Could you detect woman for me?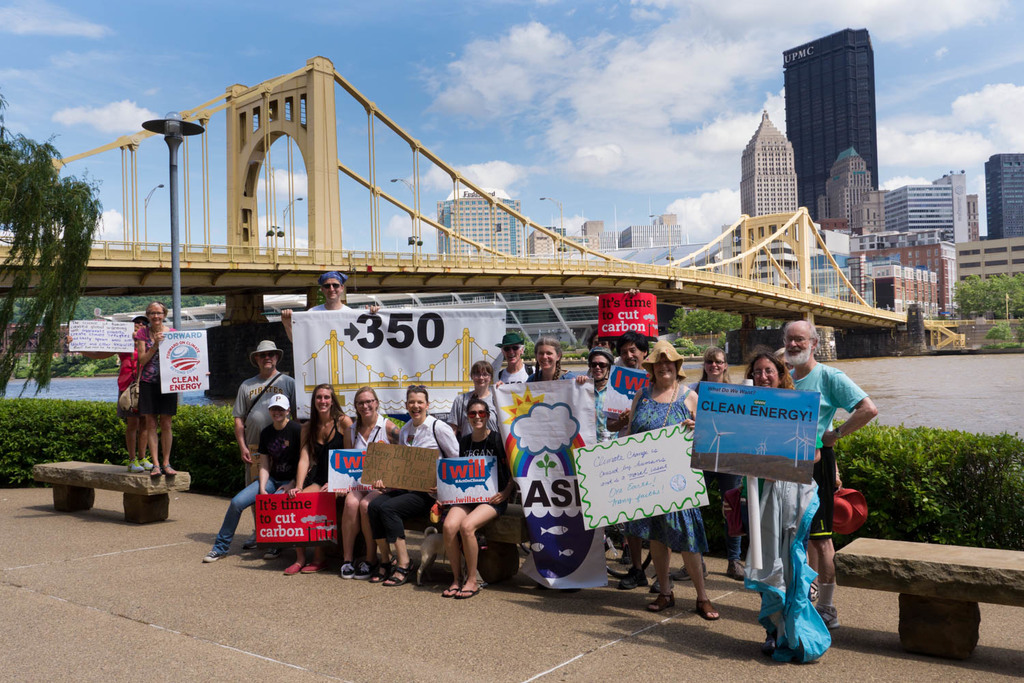
Detection result: [left=737, top=344, right=827, bottom=670].
